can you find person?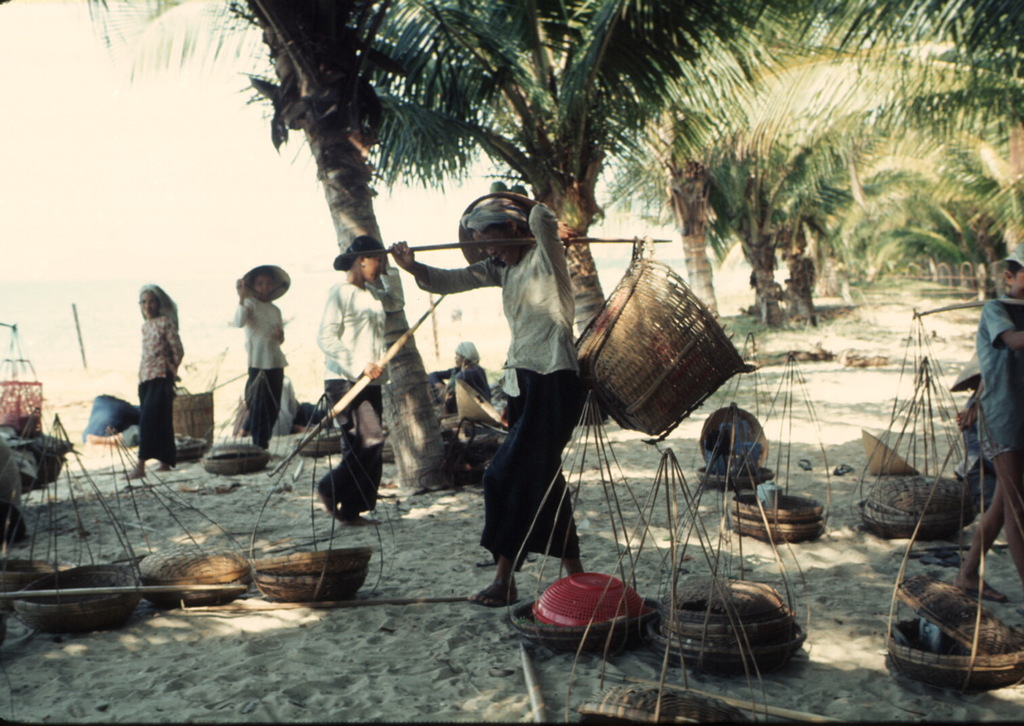
Yes, bounding box: {"left": 426, "top": 340, "right": 486, "bottom": 407}.
